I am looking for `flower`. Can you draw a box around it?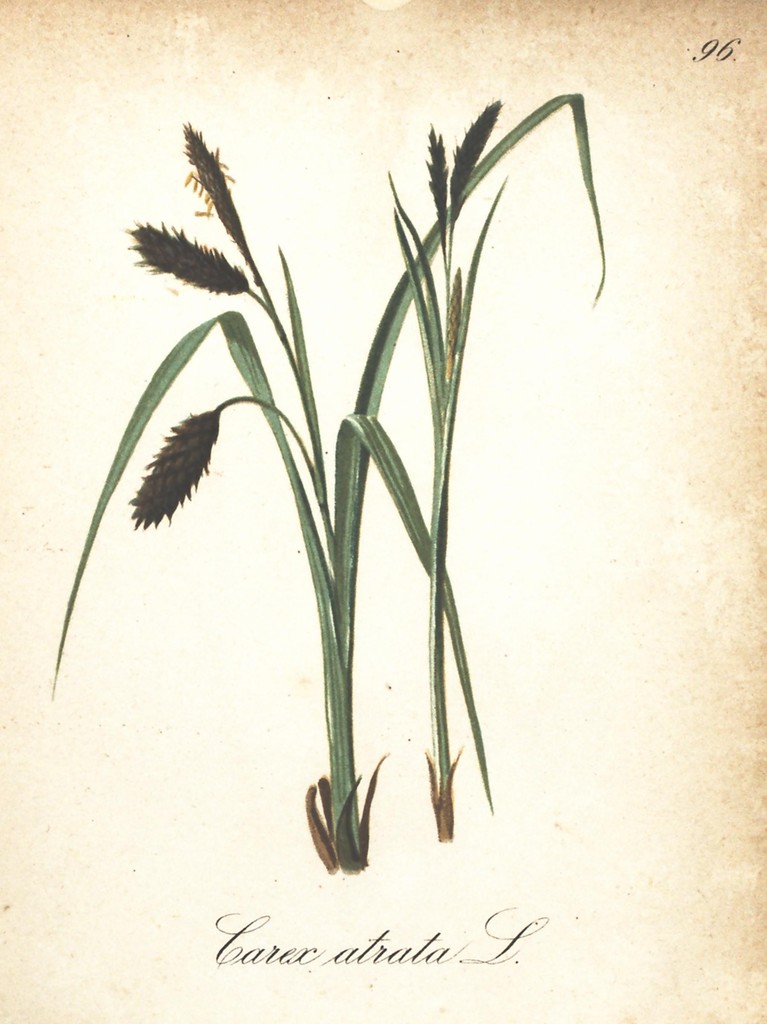
Sure, the bounding box is detection(186, 122, 238, 243).
